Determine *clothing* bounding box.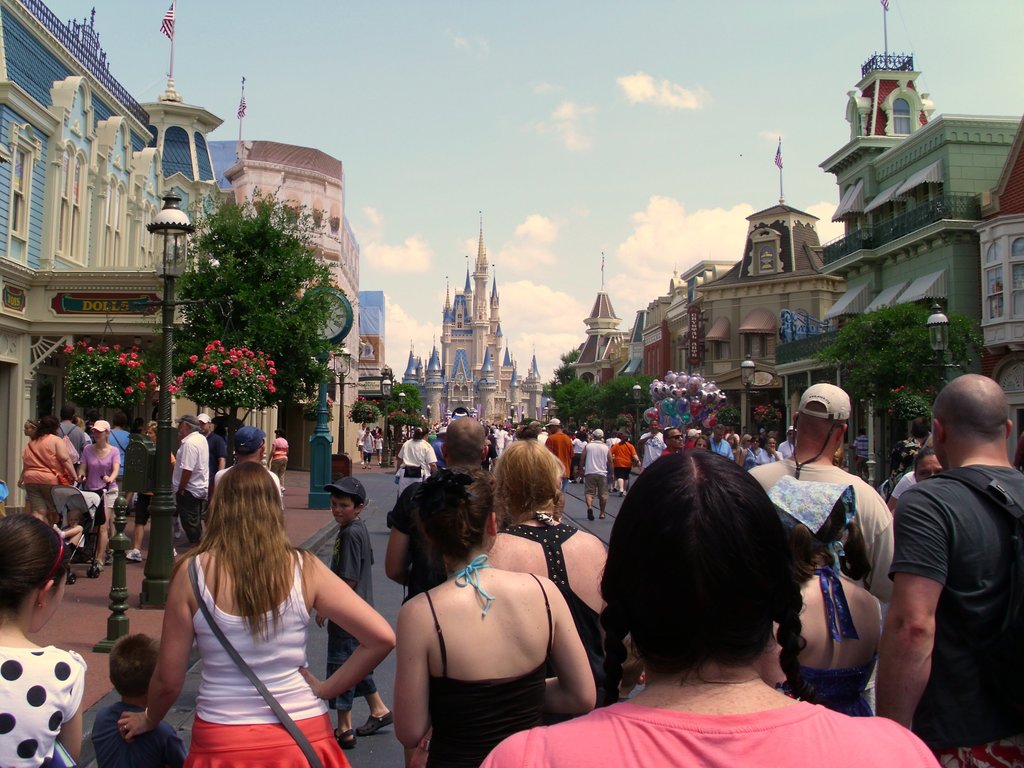
Determined: {"x1": 92, "y1": 701, "x2": 186, "y2": 767}.
